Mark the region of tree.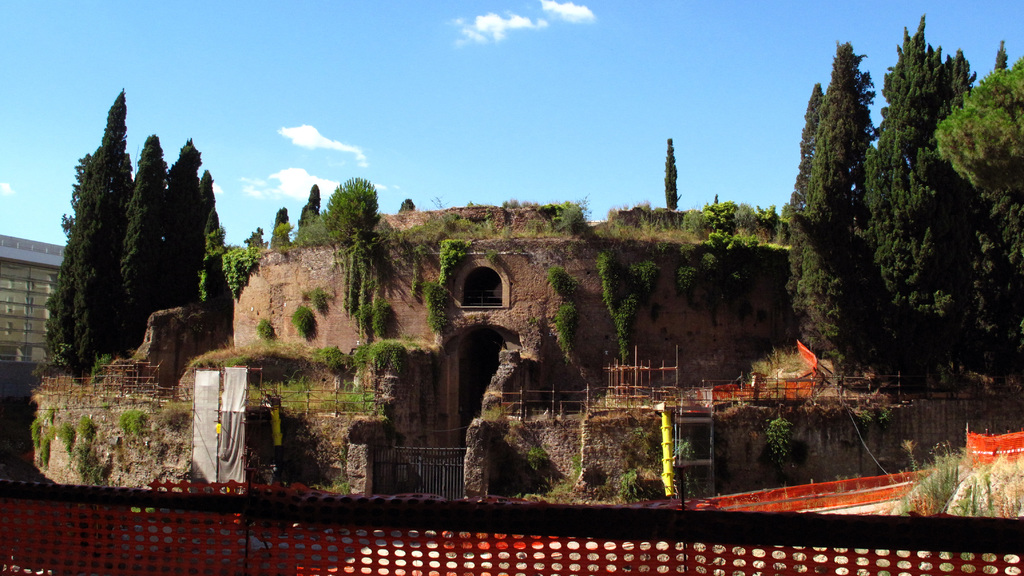
Region: [930, 43, 1023, 344].
